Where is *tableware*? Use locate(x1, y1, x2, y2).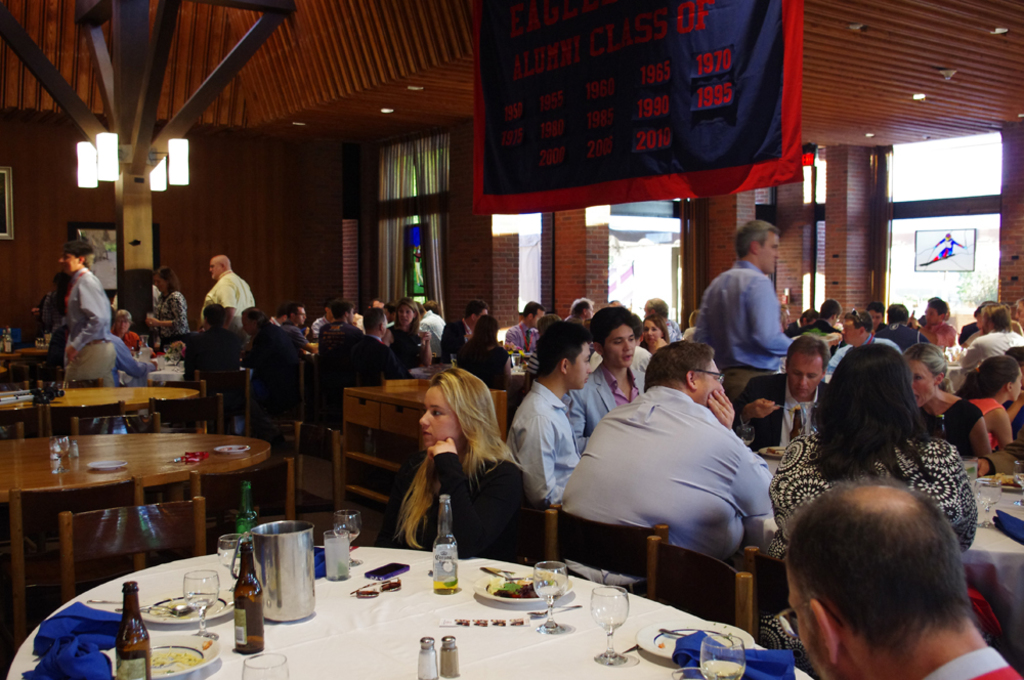
locate(776, 403, 798, 419).
